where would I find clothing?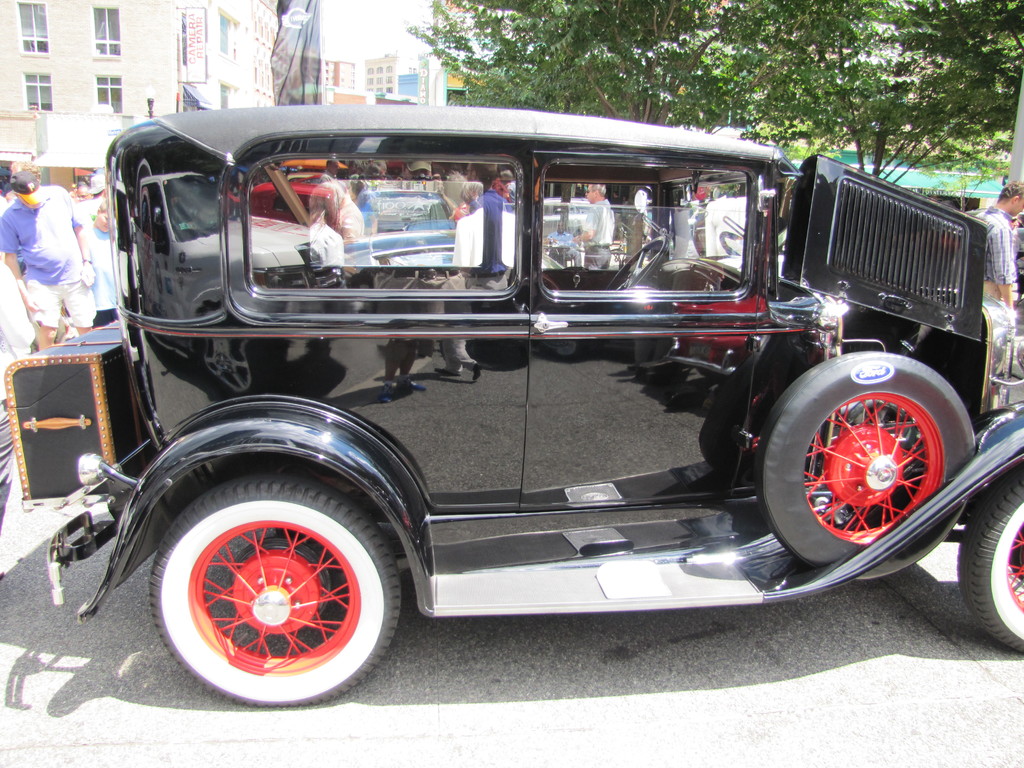
At <bbox>3, 169, 102, 345</bbox>.
